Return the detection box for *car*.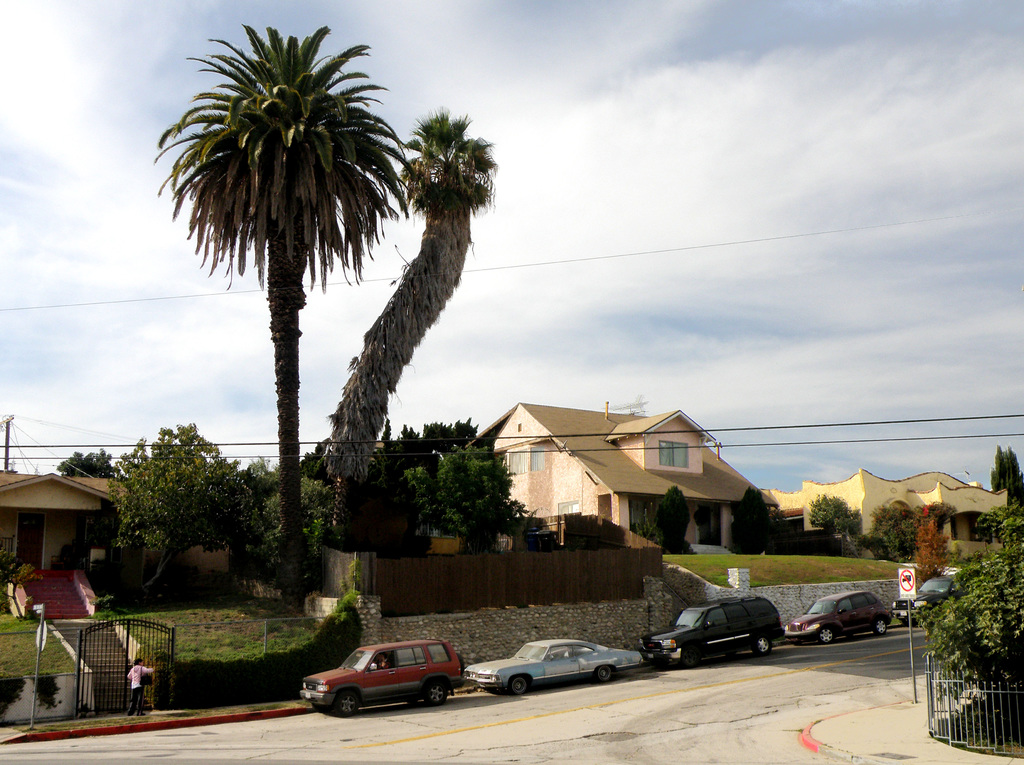
bbox=(786, 592, 892, 643).
